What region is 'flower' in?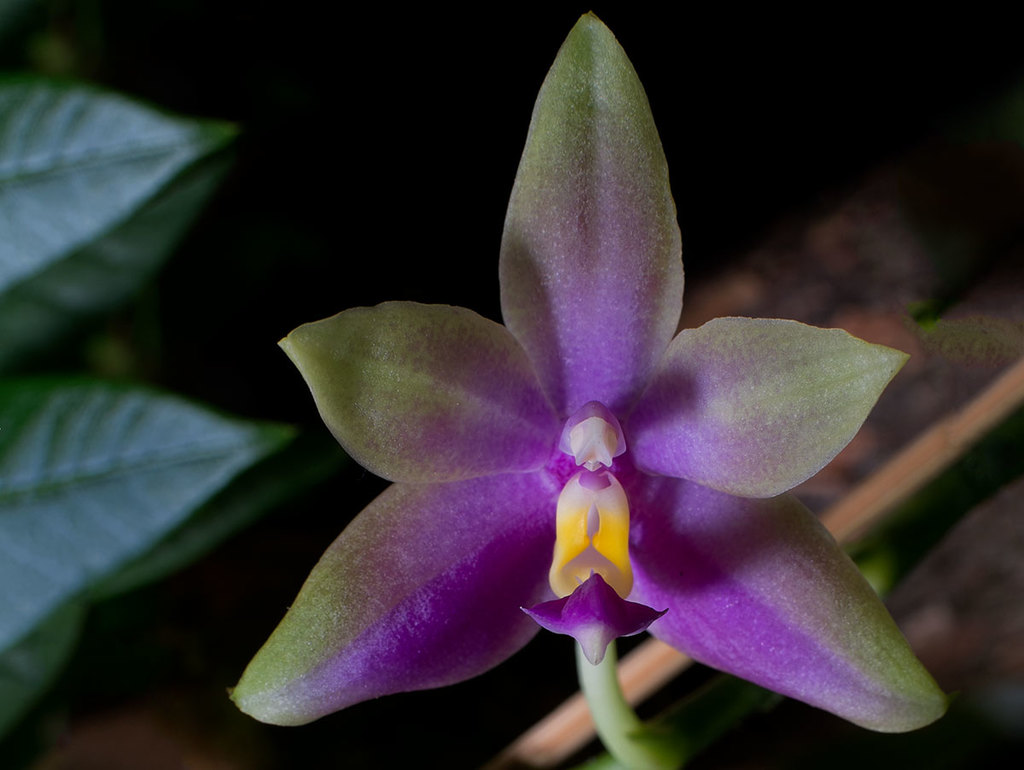
(243, 6, 907, 750).
